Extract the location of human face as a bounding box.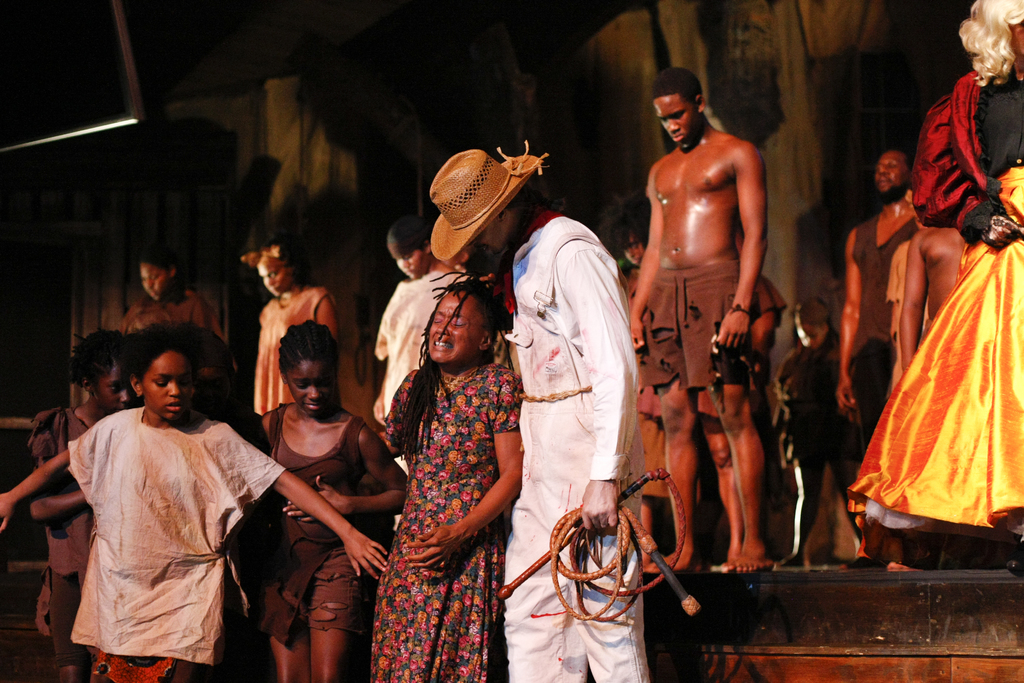
bbox=[390, 243, 425, 274].
